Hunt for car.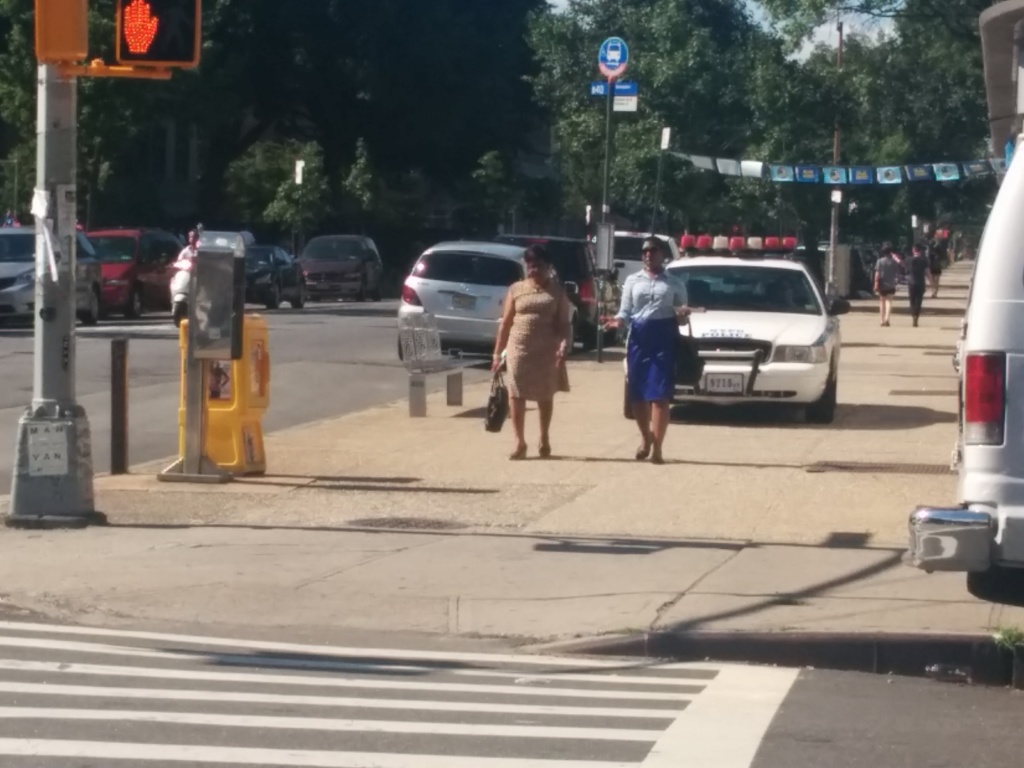
Hunted down at [400, 241, 584, 357].
